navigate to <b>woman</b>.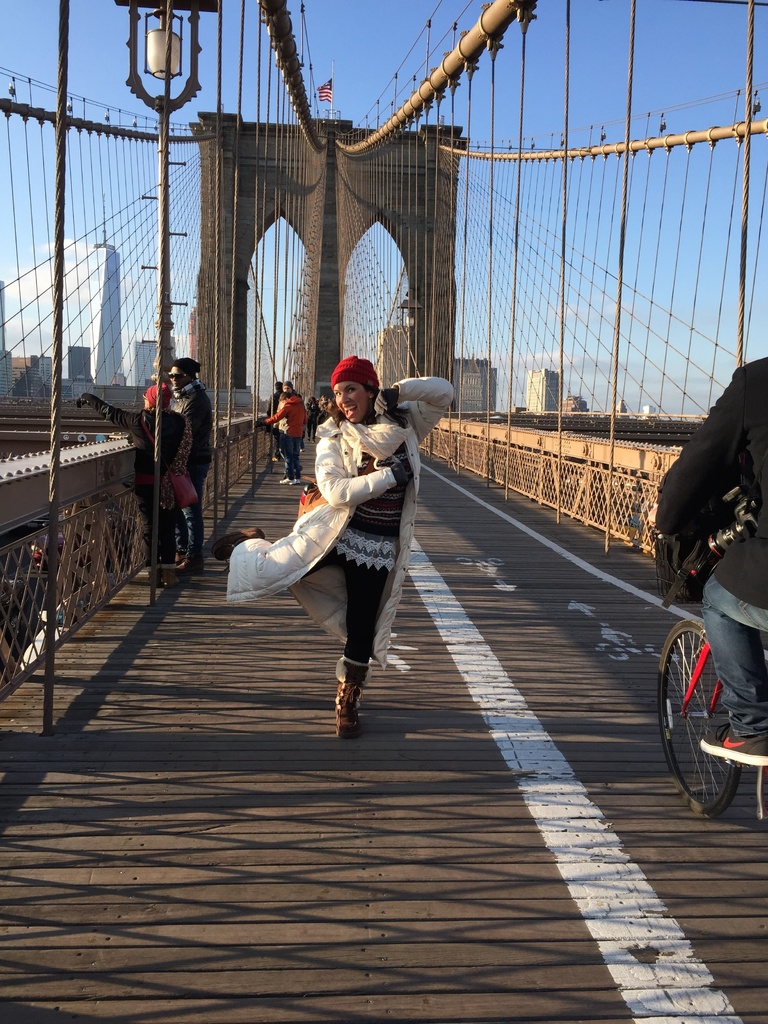
Navigation target: 247, 347, 430, 732.
